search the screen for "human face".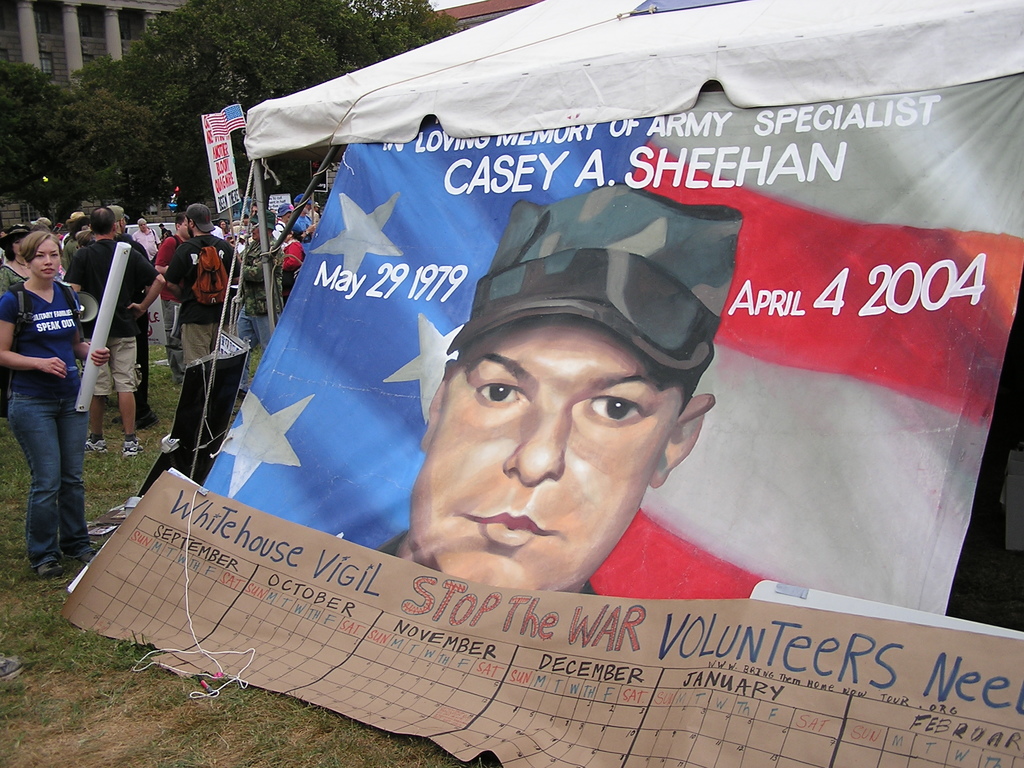
Found at left=407, top=320, right=684, bottom=590.
